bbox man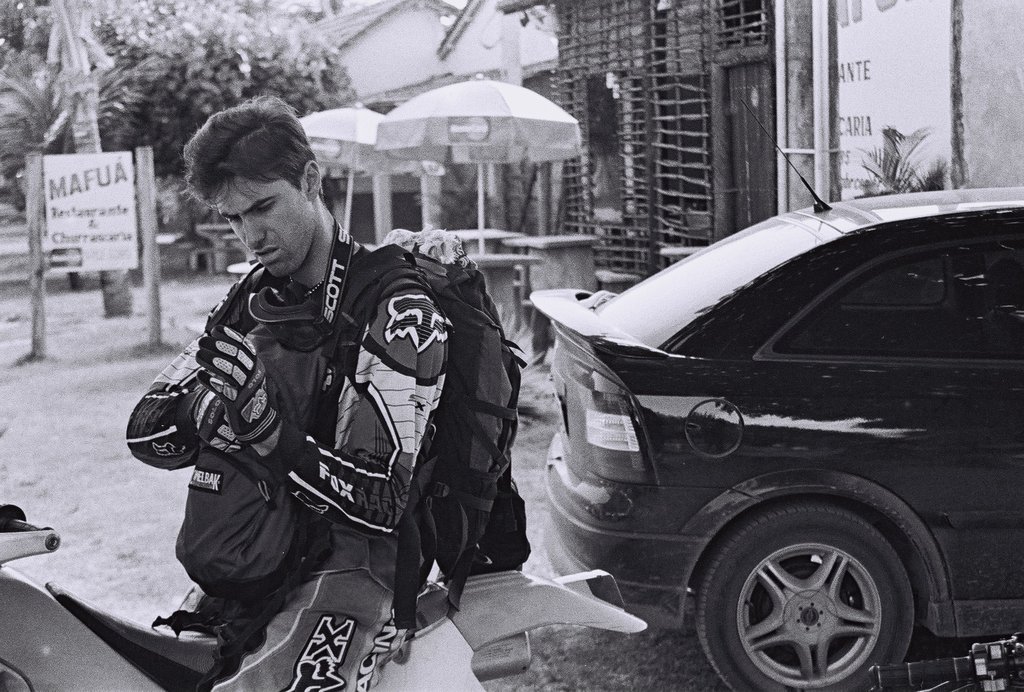
(left=134, top=86, right=486, bottom=664)
